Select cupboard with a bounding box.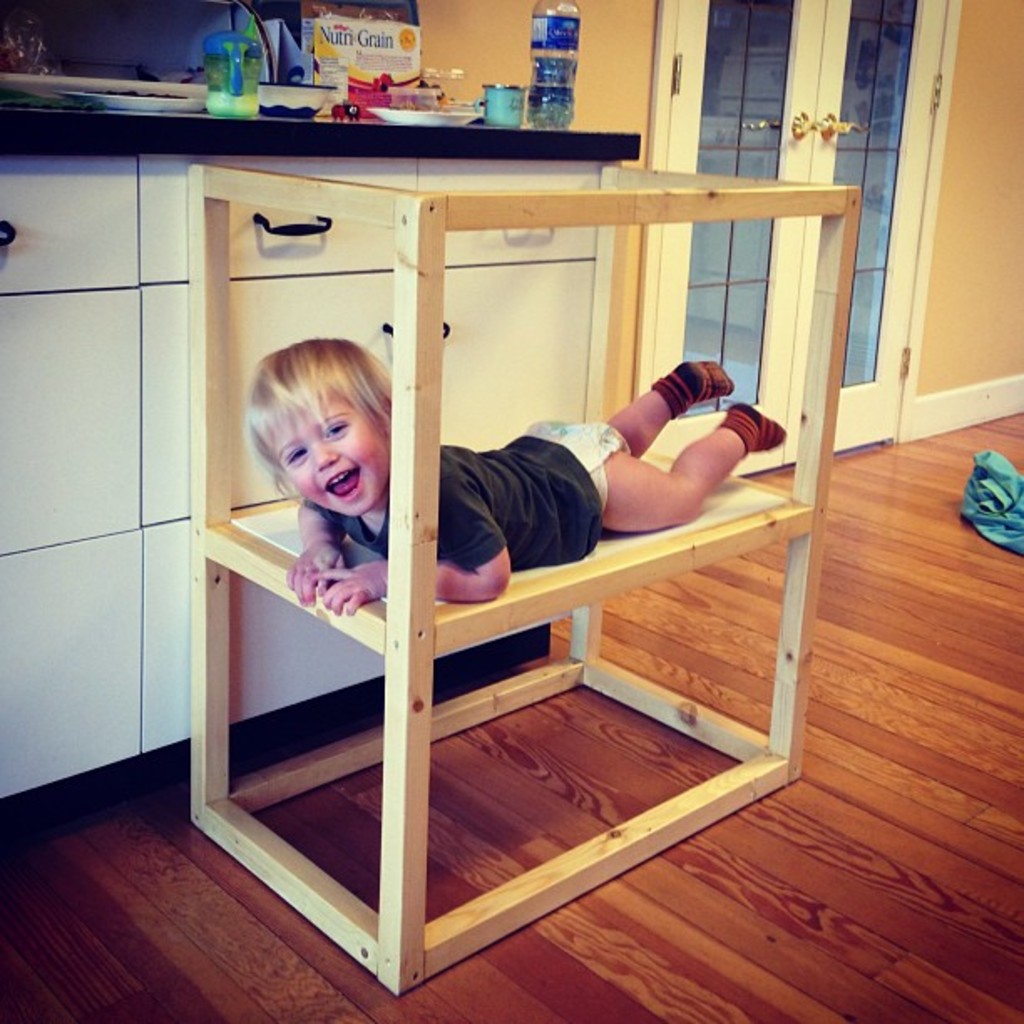
detection(0, 159, 606, 659).
